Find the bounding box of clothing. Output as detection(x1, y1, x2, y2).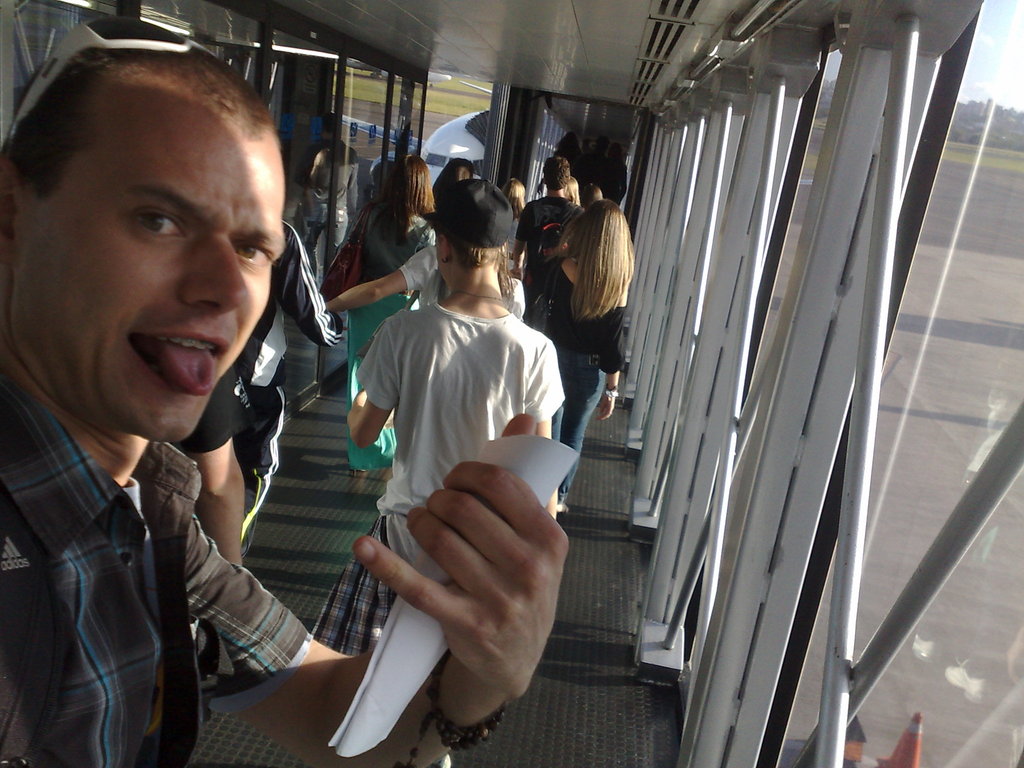
detection(234, 217, 342, 542).
